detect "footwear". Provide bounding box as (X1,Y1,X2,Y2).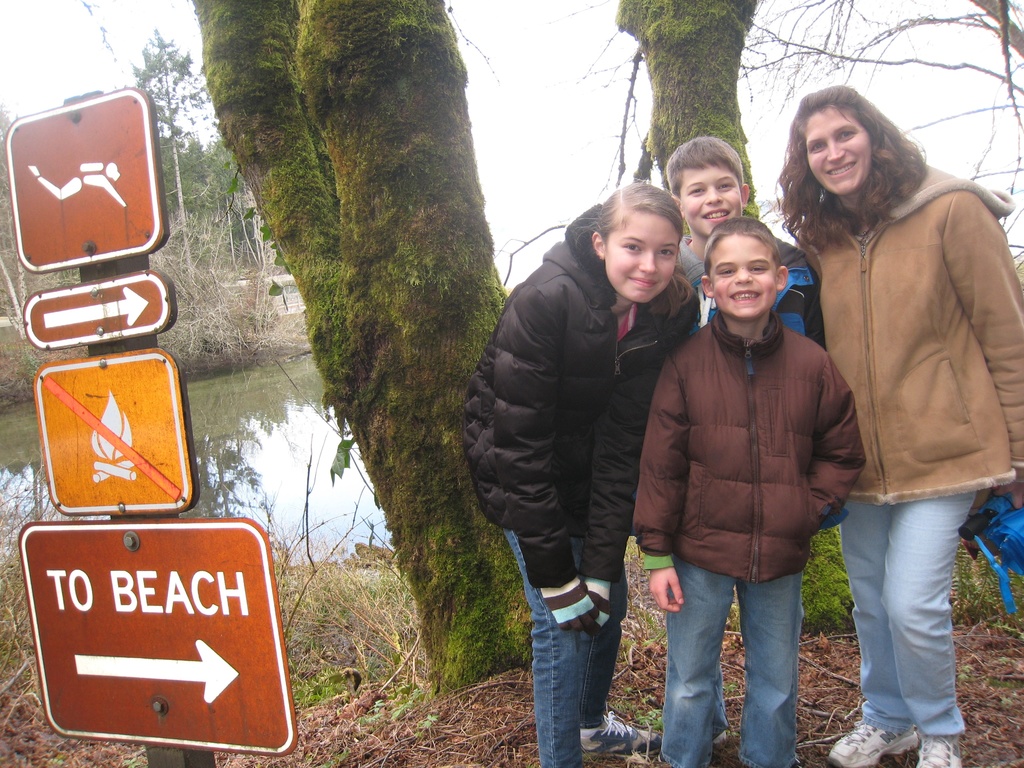
(583,710,662,758).
